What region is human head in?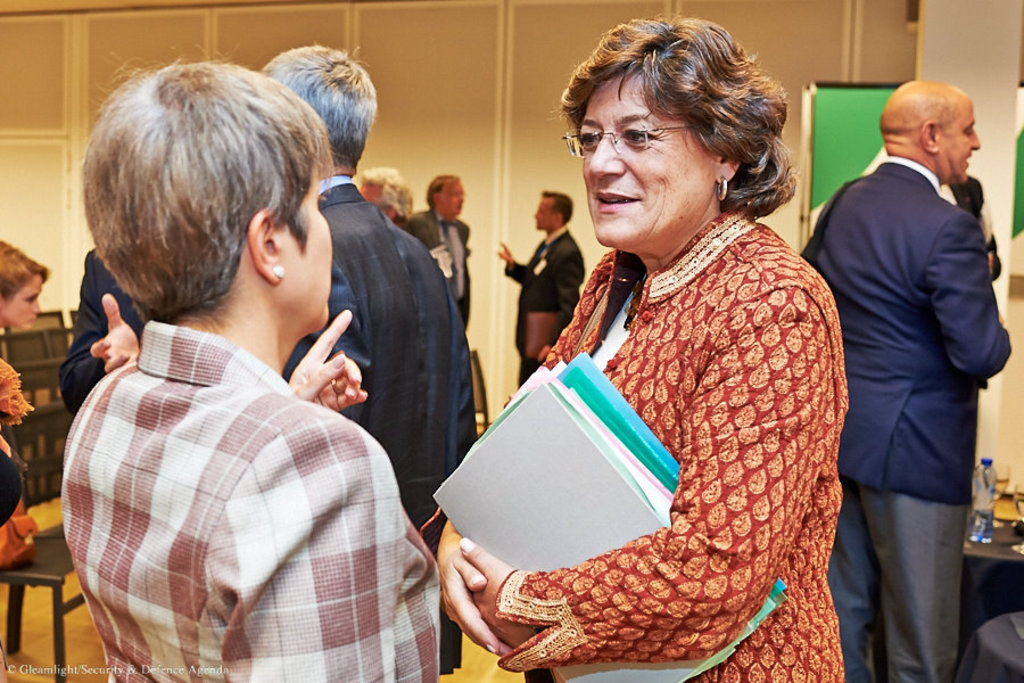
bbox=[553, 15, 798, 253].
